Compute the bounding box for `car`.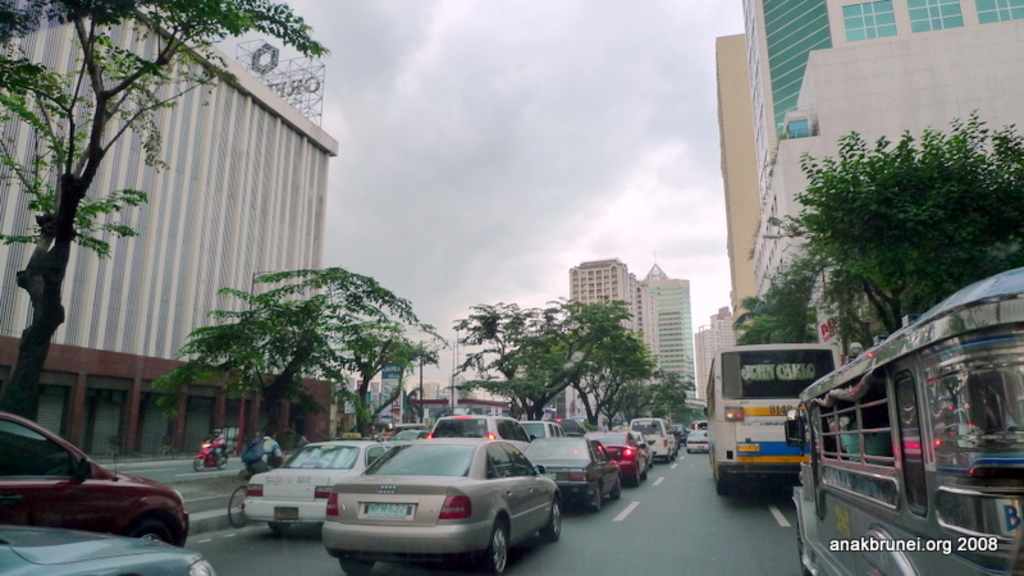
Rect(594, 421, 652, 488).
